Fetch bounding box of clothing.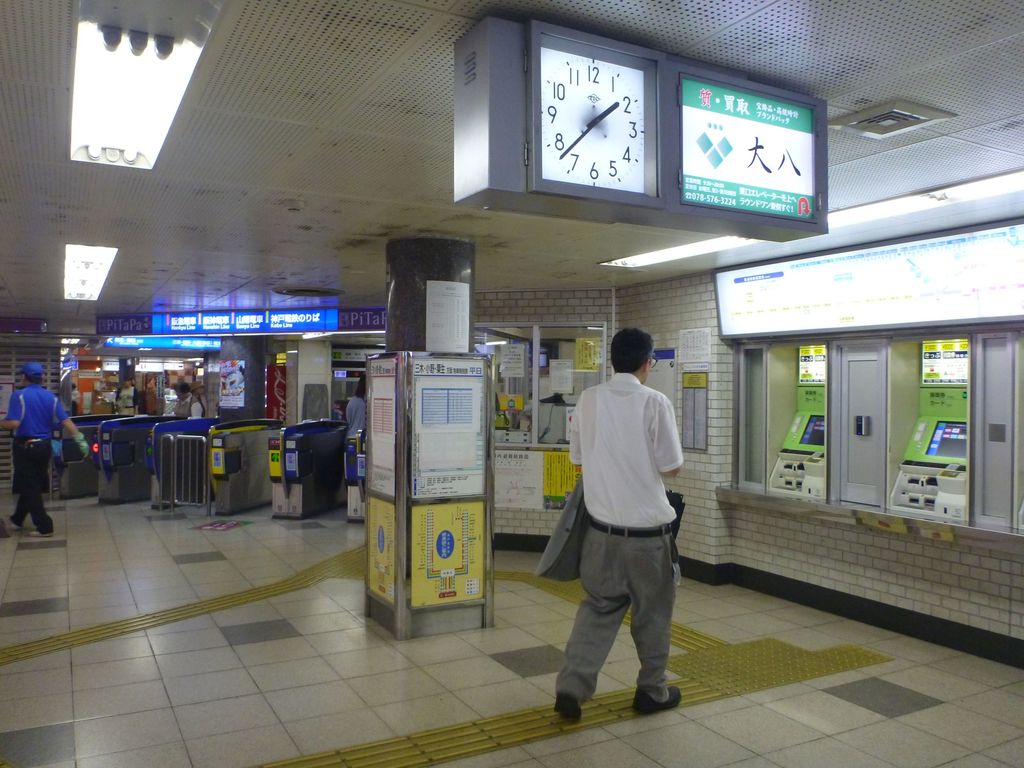
Bbox: 170/392/204/418.
